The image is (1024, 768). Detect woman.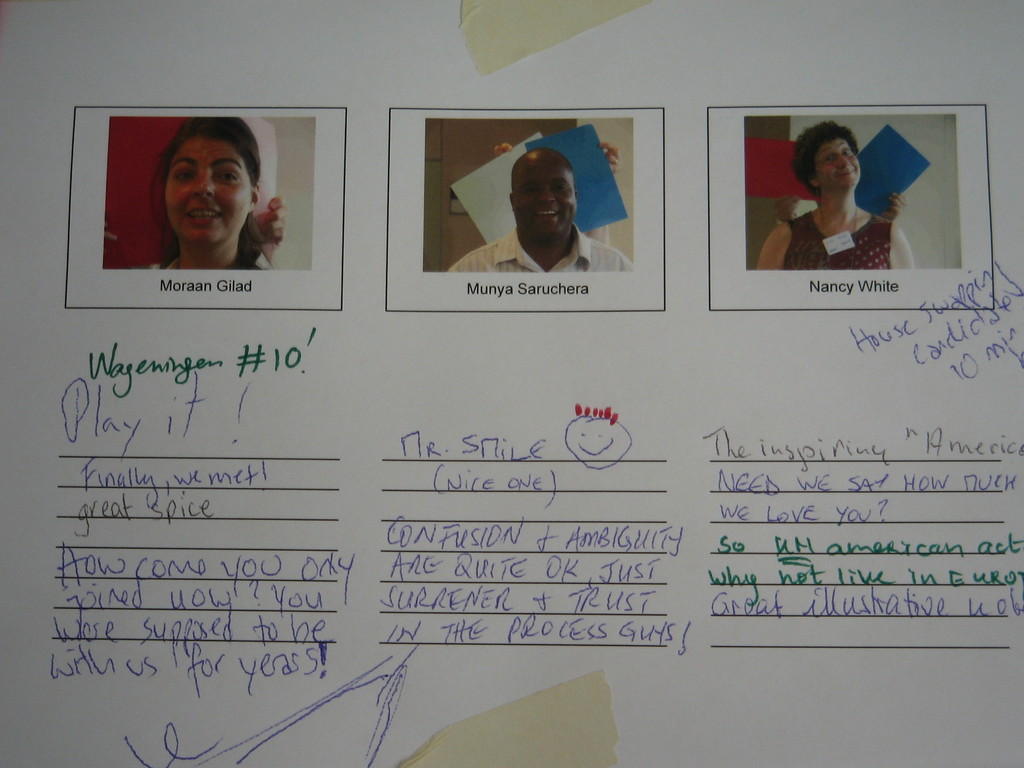
Detection: bbox=(153, 114, 277, 283).
